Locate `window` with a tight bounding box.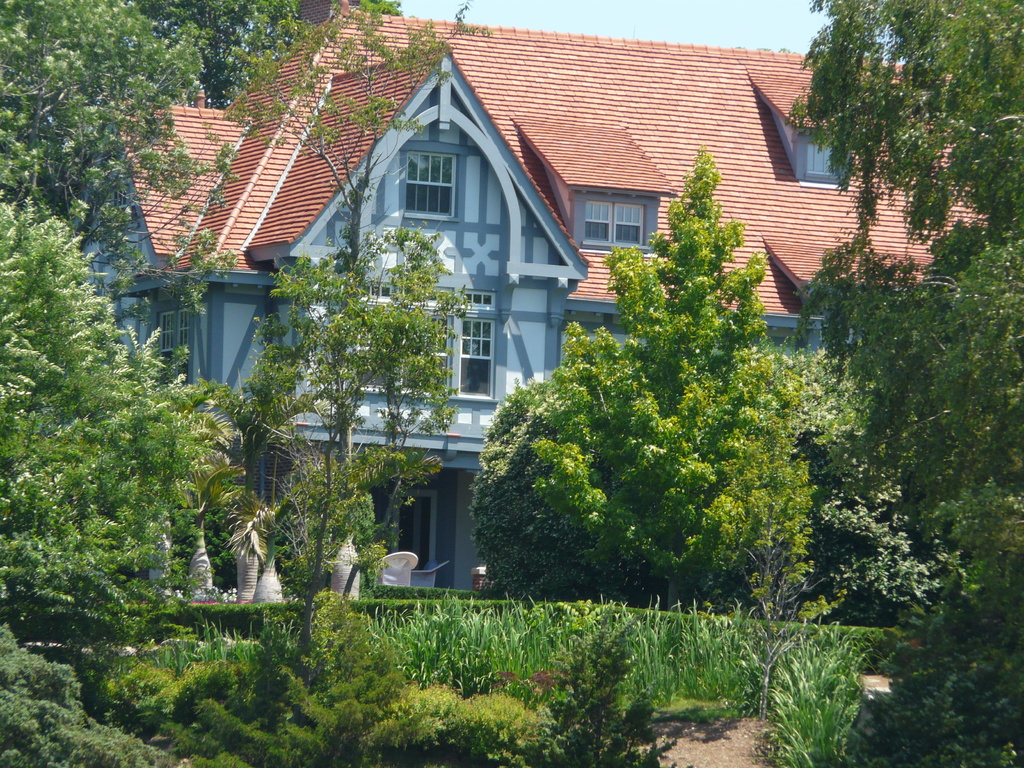
[left=402, top=150, right=459, bottom=220].
